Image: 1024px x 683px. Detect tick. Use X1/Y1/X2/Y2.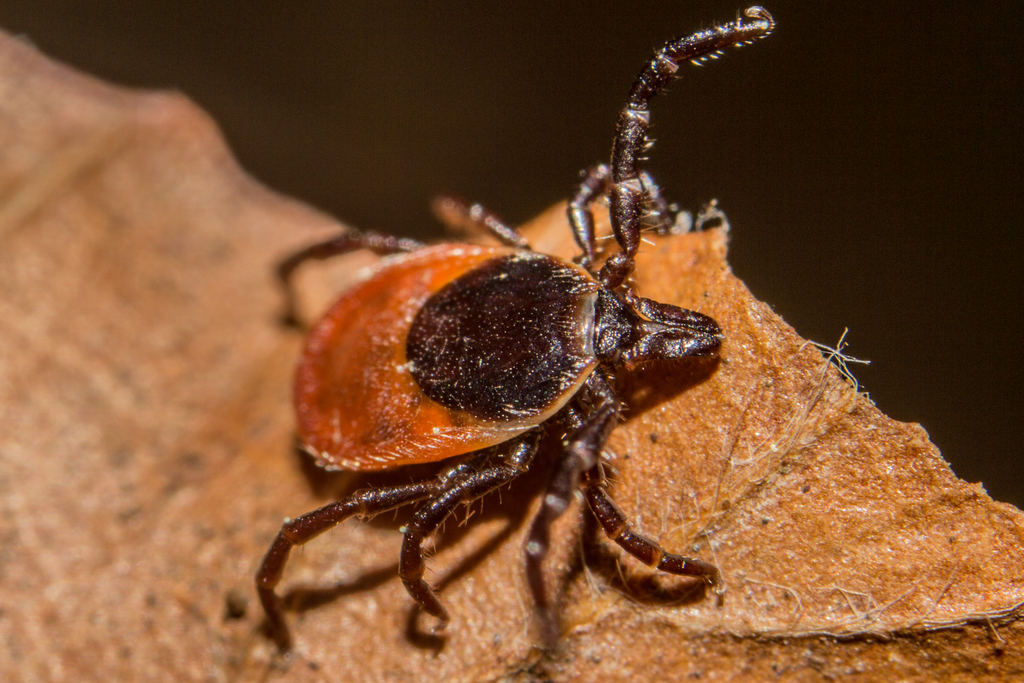
253/5/776/652.
